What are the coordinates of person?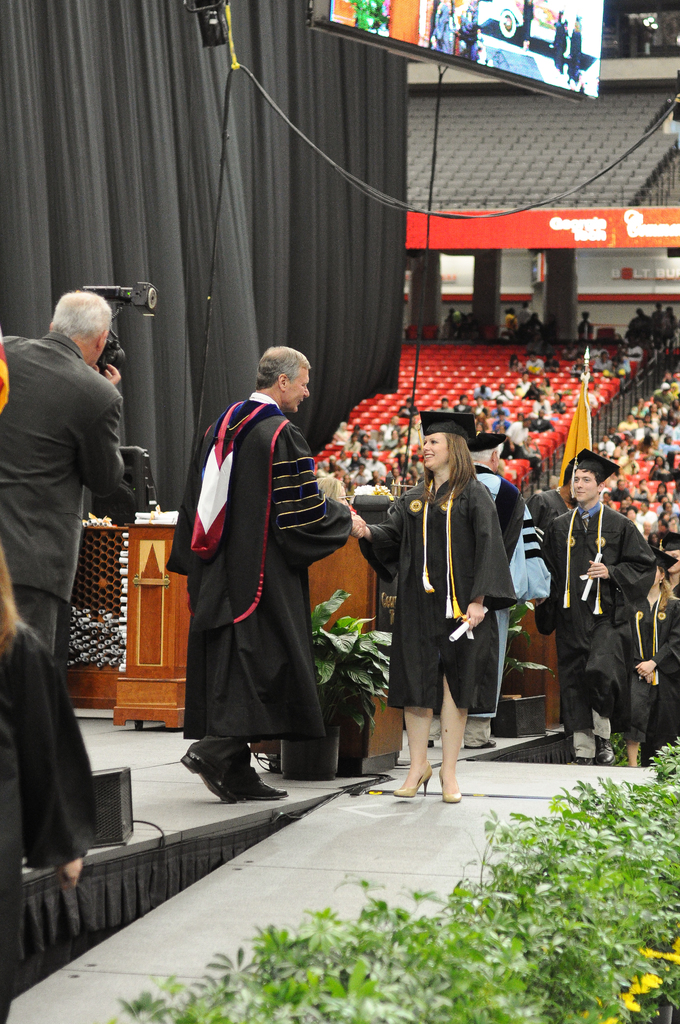
{"x1": 0, "y1": 297, "x2": 124, "y2": 634}.
